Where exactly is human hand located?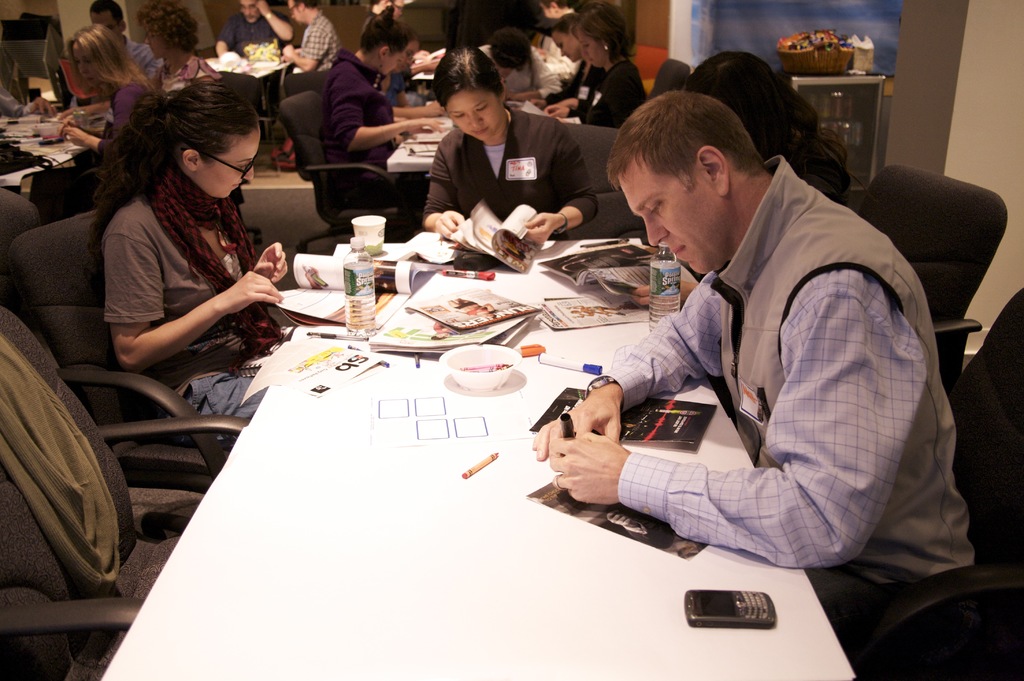
Its bounding box is [543, 103, 572, 116].
